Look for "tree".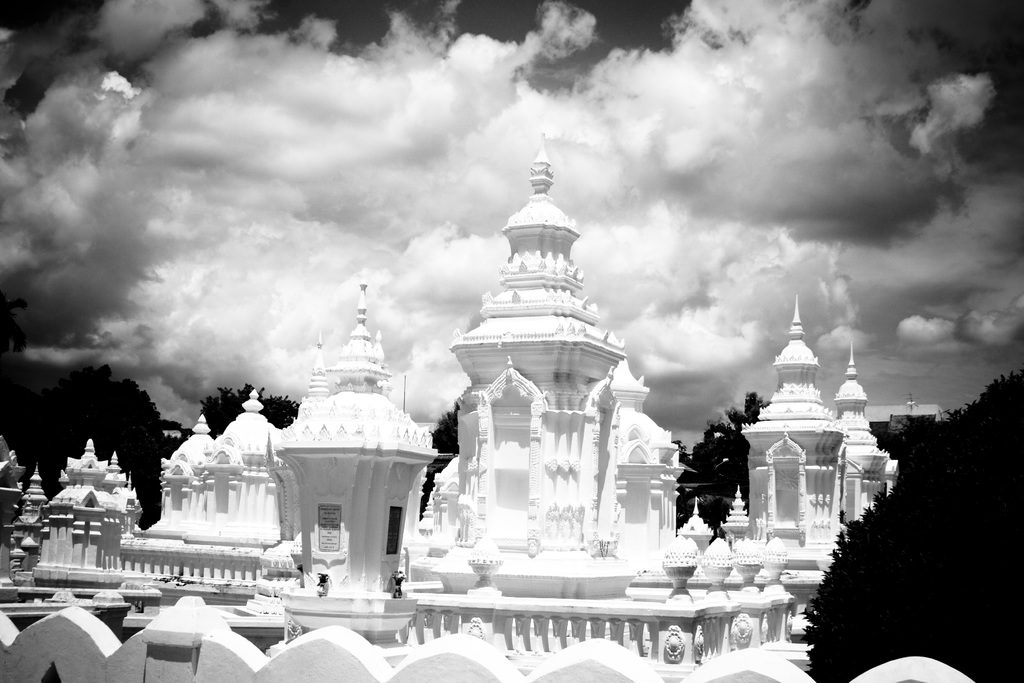
Found: 422, 399, 460, 545.
